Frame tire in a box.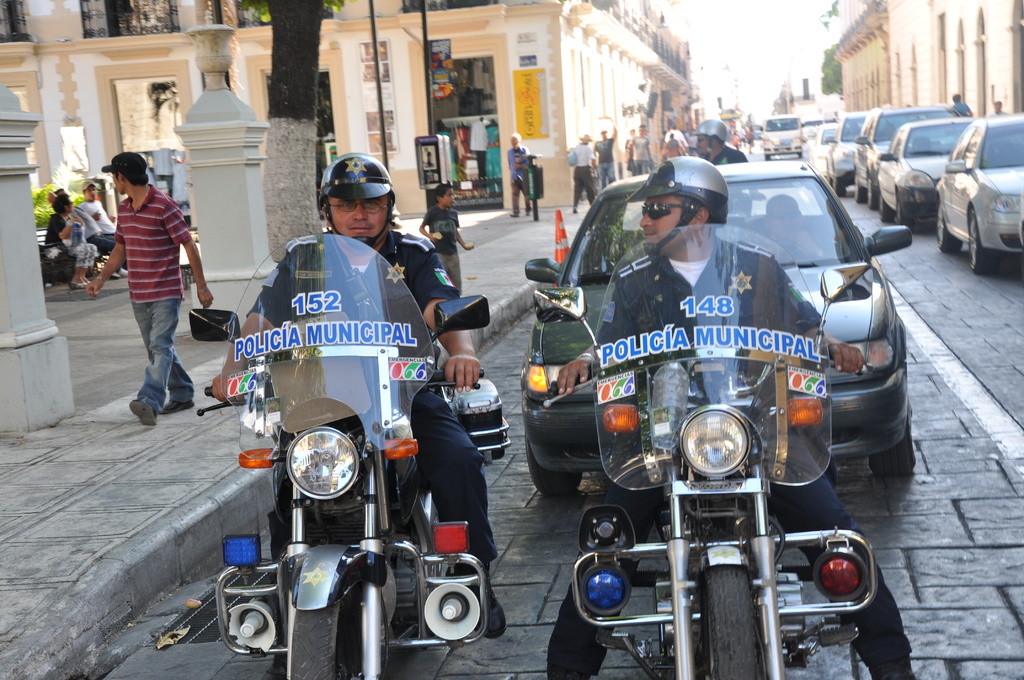
x1=863, y1=176, x2=882, y2=207.
